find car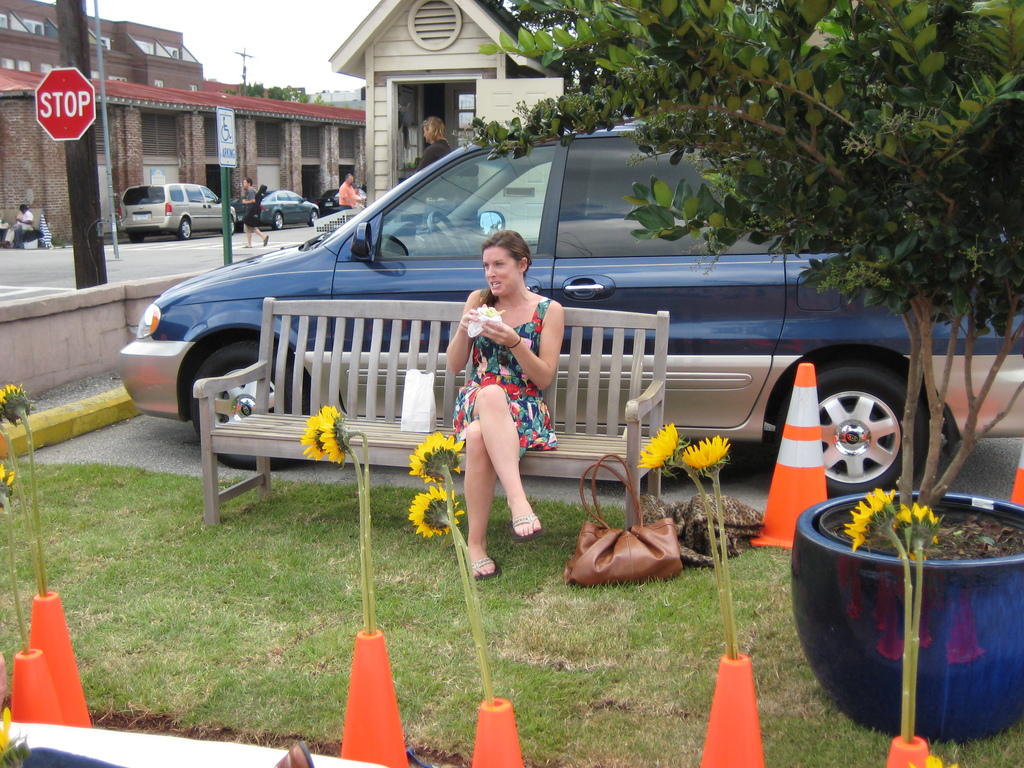
detection(311, 186, 343, 211)
